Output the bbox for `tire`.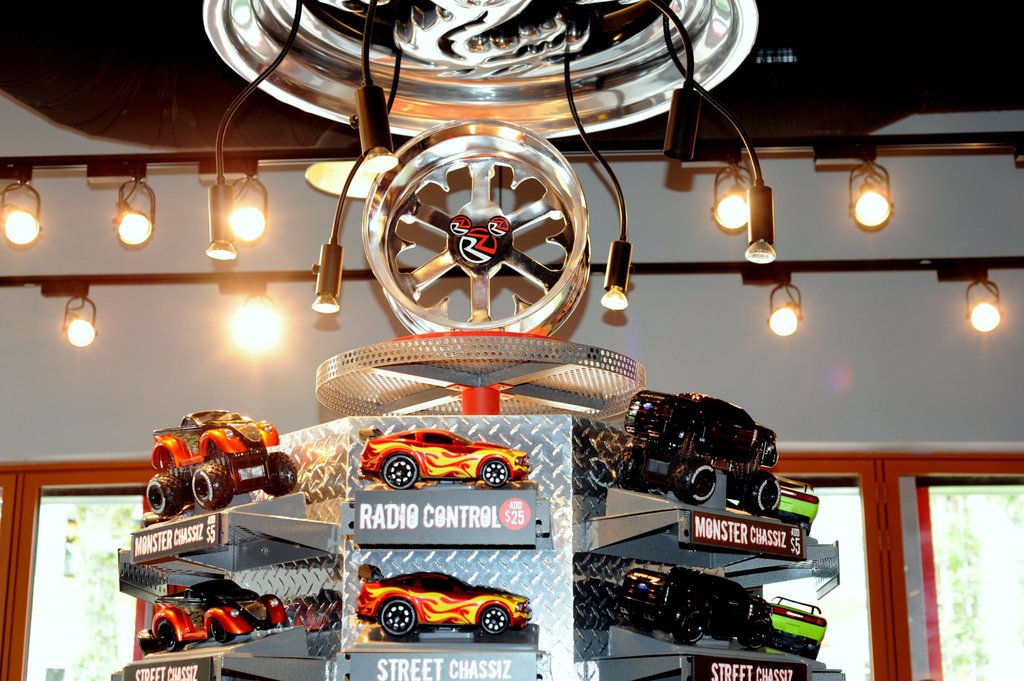
l=147, t=472, r=182, b=516.
